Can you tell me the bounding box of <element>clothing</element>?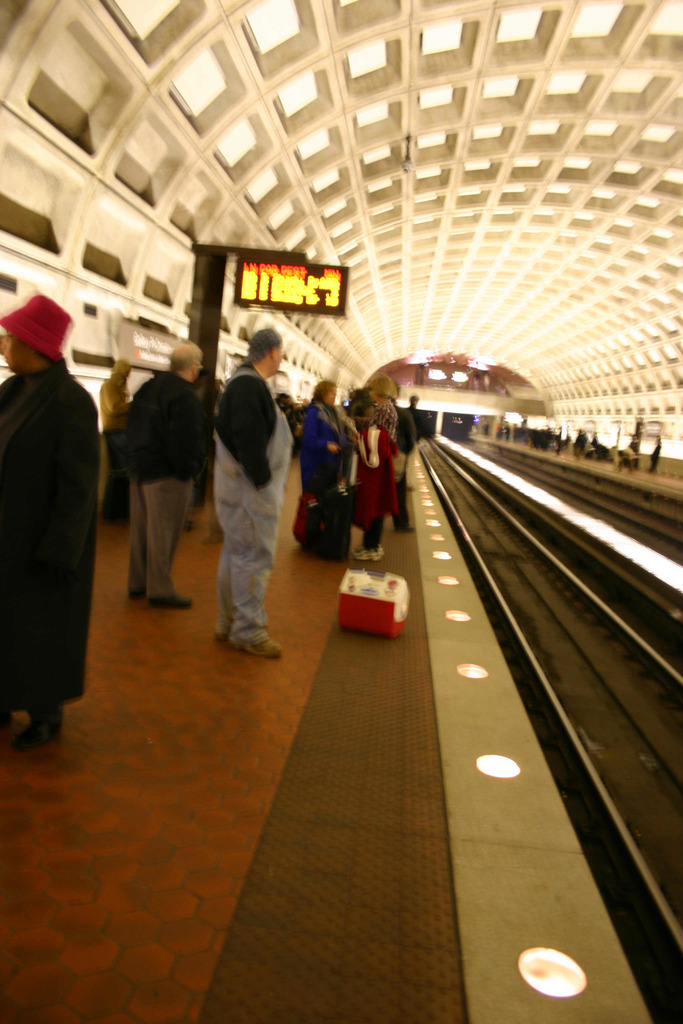
select_region(97, 383, 125, 512).
